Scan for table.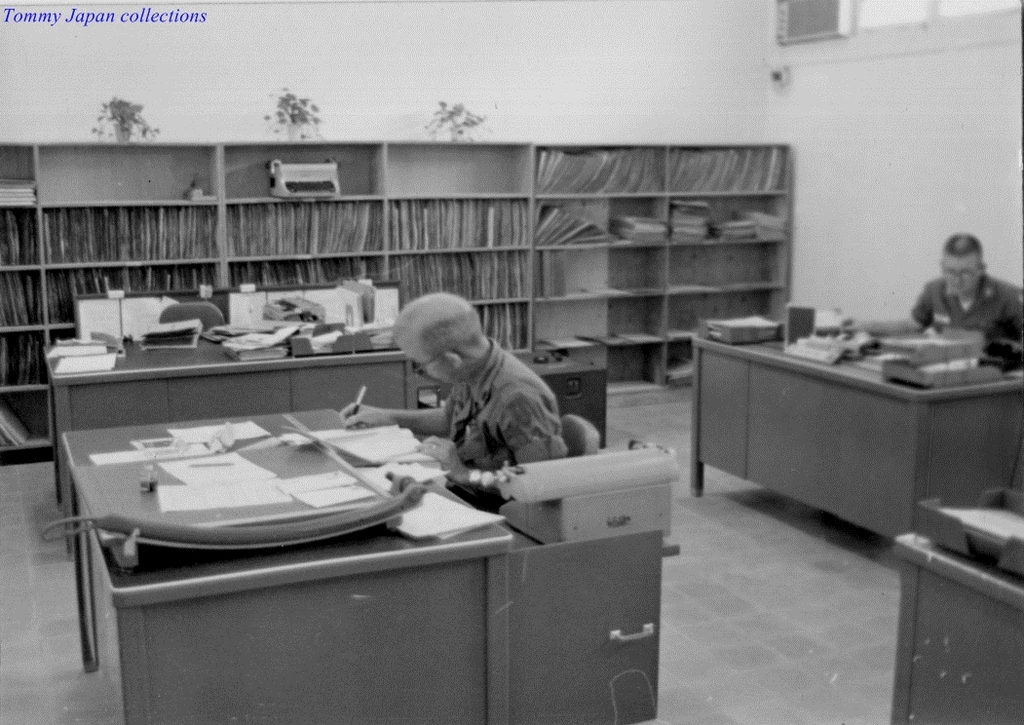
Scan result: box=[61, 405, 659, 724].
